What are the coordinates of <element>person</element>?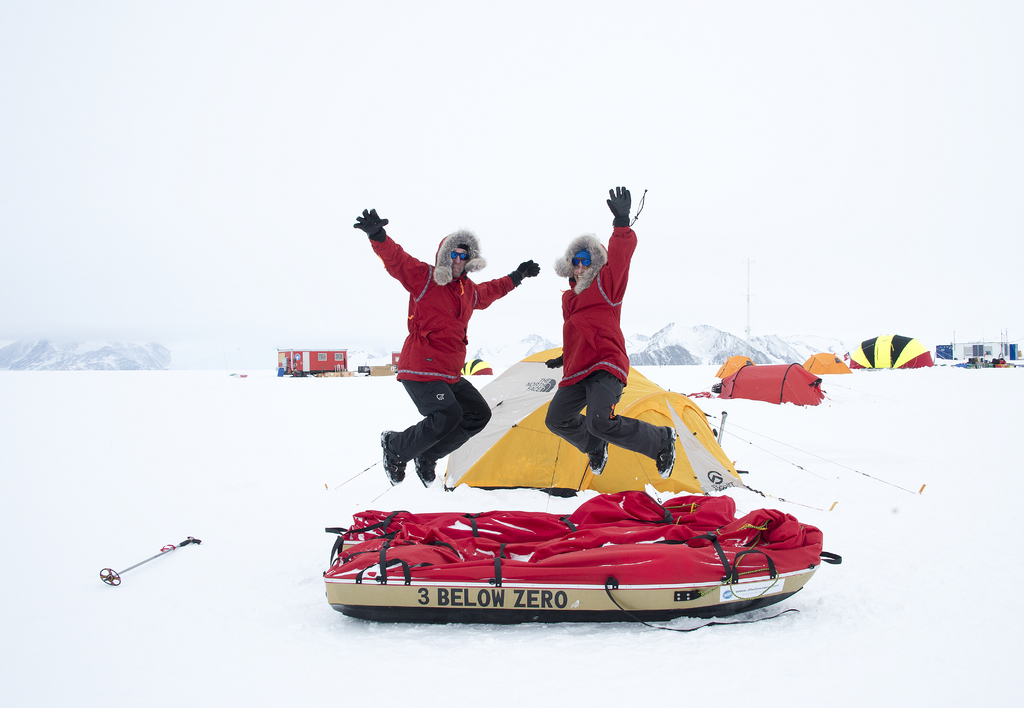
547:182:673:504.
